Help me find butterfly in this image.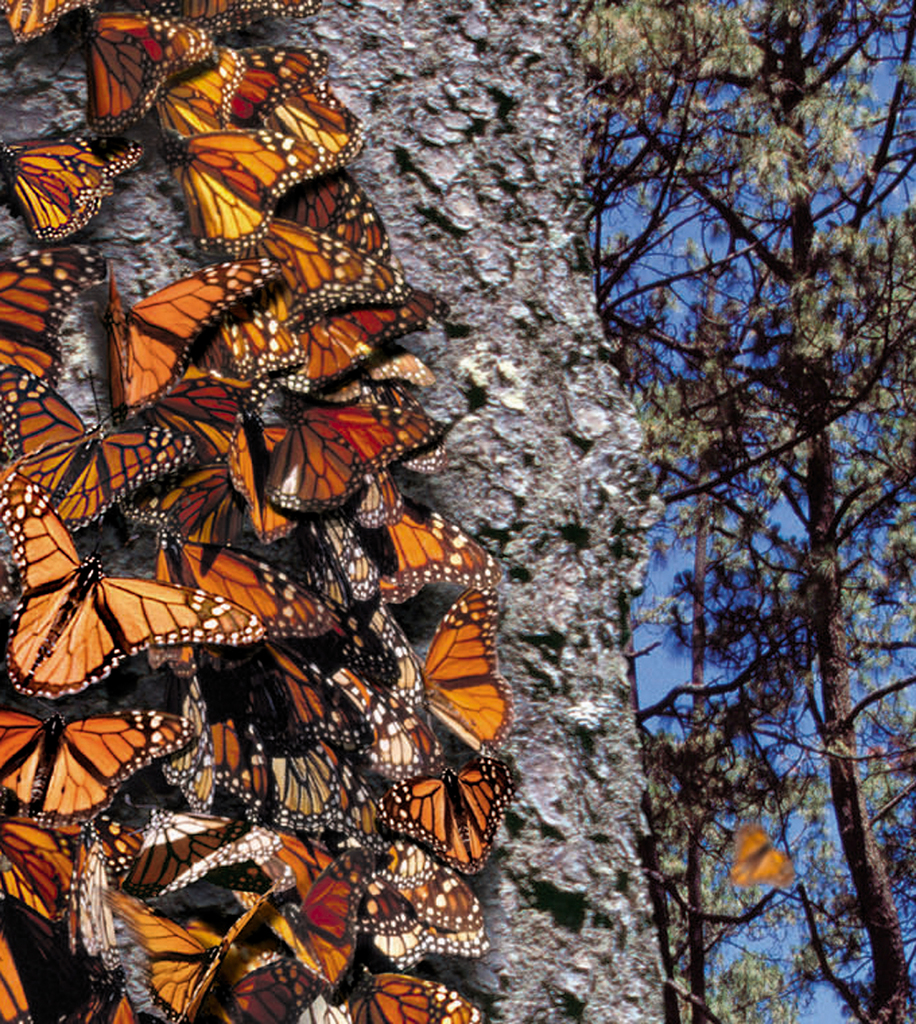
Found it: locate(95, 882, 273, 1019).
